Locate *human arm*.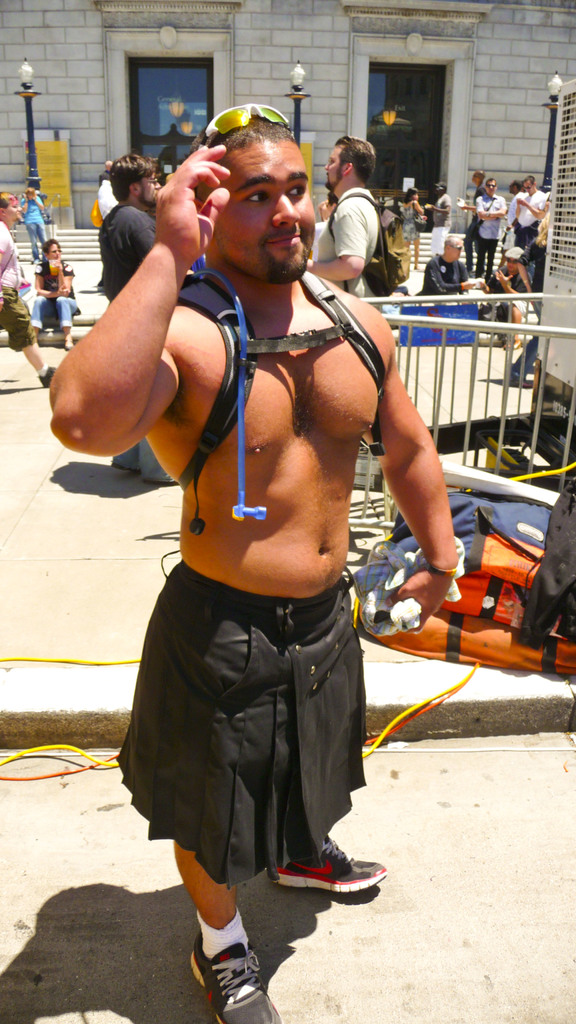
Bounding box: {"left": 369, "top": 312, "right": 470, "bottom": 638}.
